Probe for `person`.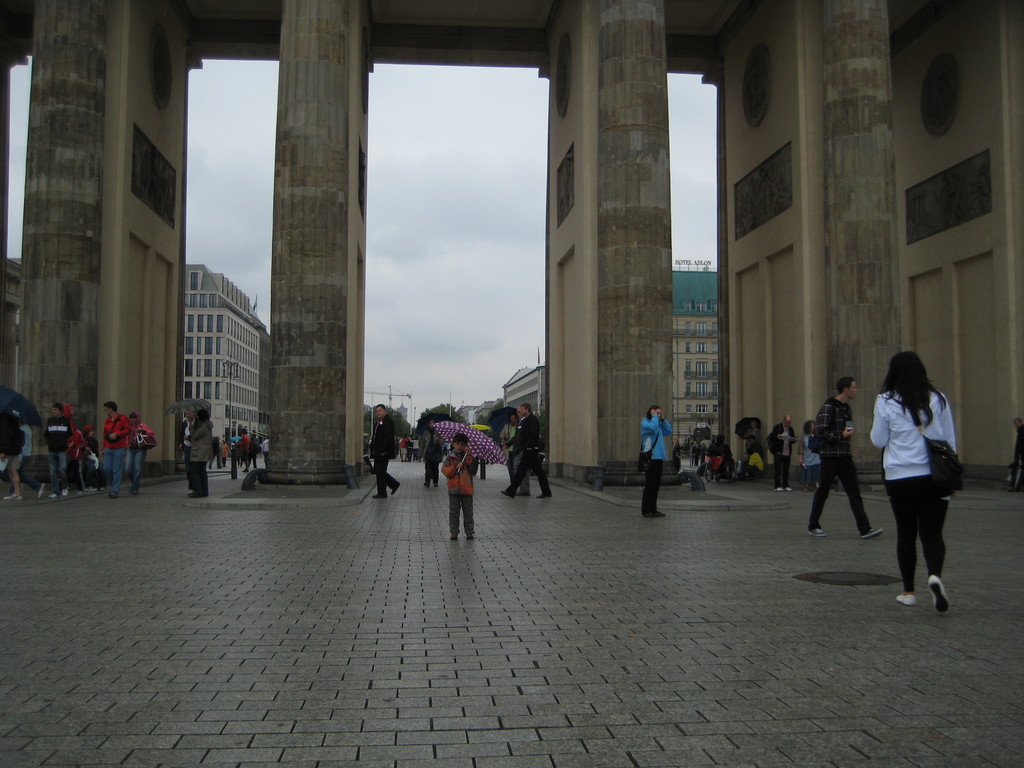
Probe result: [x1=637, y1=404, x2=673, y2=517].
